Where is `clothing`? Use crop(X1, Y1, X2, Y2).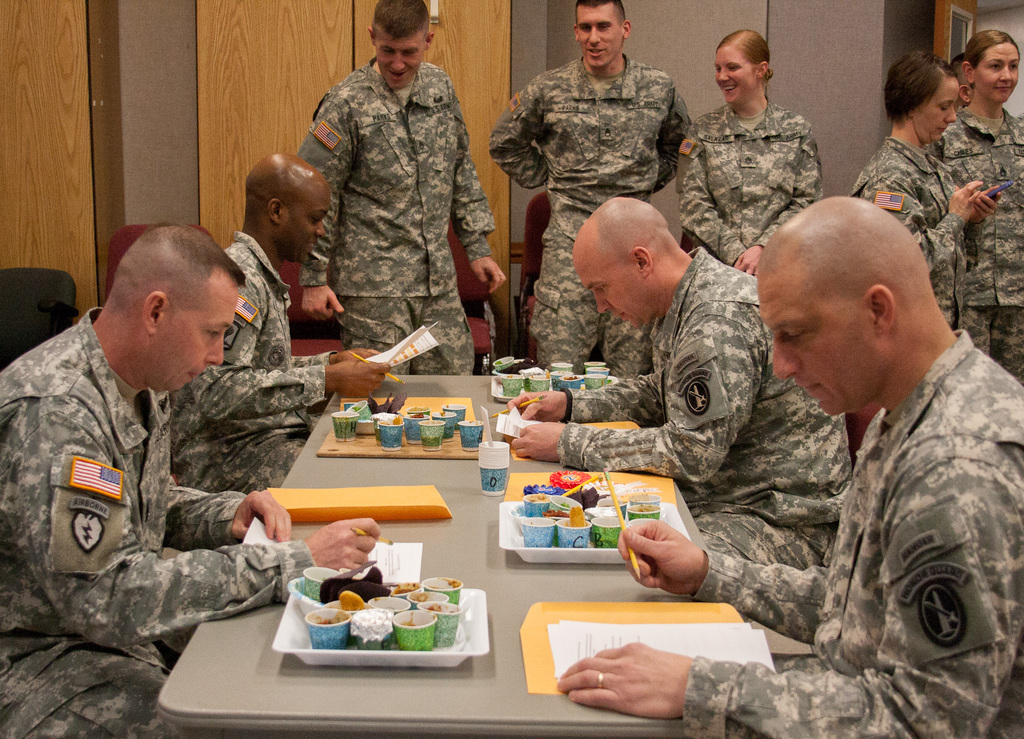
crop(492, 51, 702, 362).
